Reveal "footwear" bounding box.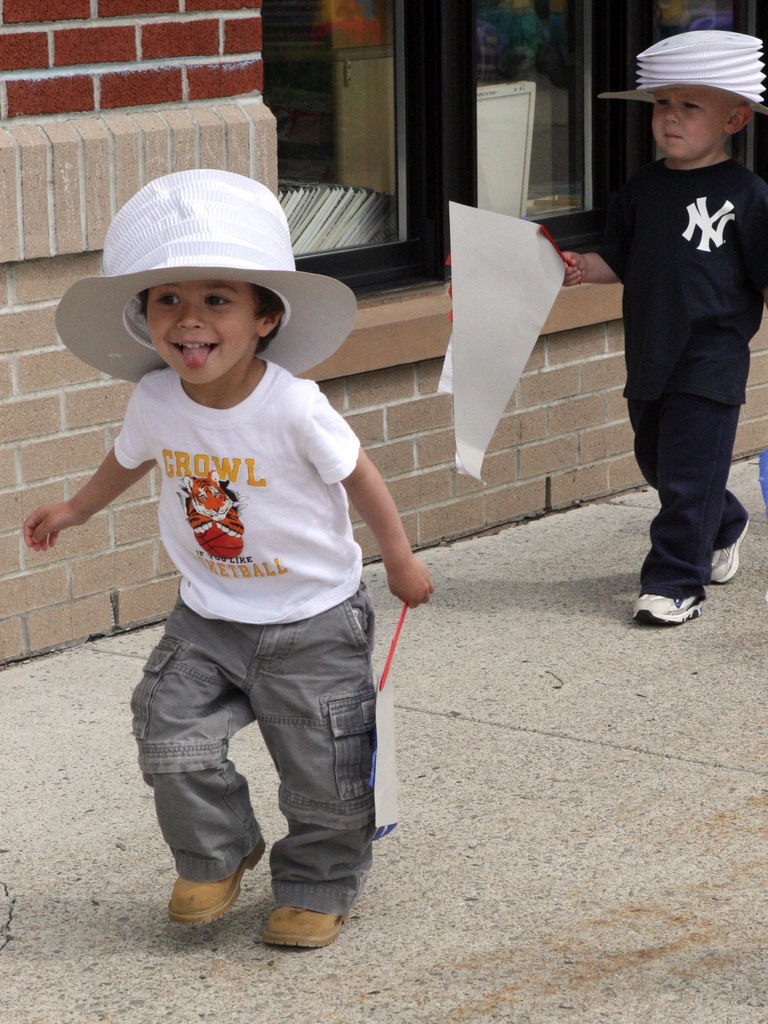
Revealed: Rect(161, 818, 273, 934).
